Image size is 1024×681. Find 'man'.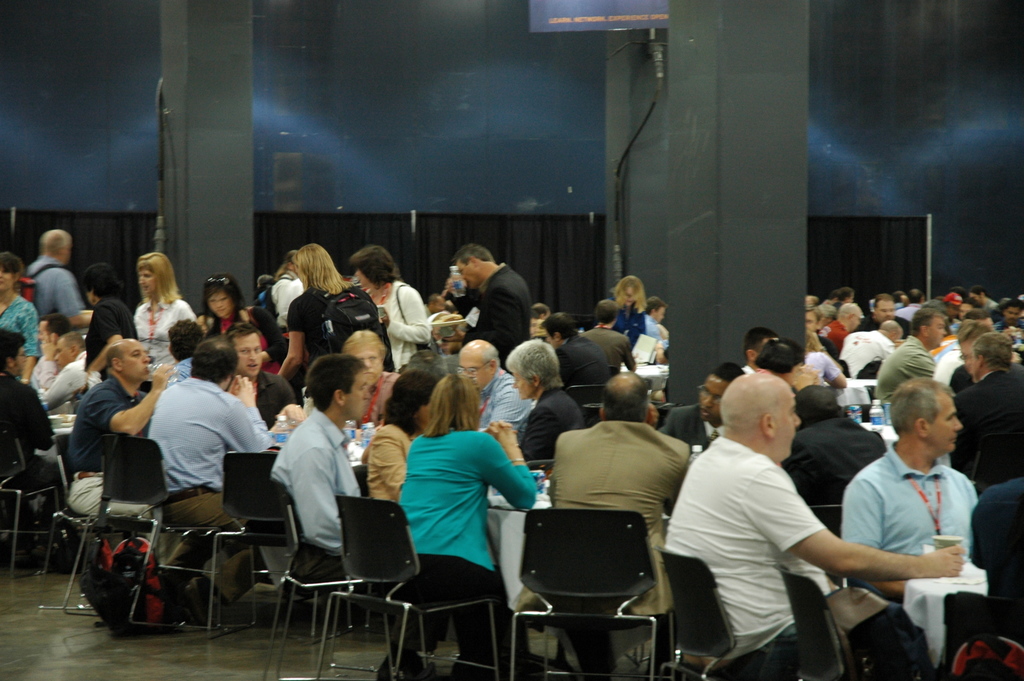
{"x1": 25, "y1": 225, "x2": 94, "y2": 332}.
